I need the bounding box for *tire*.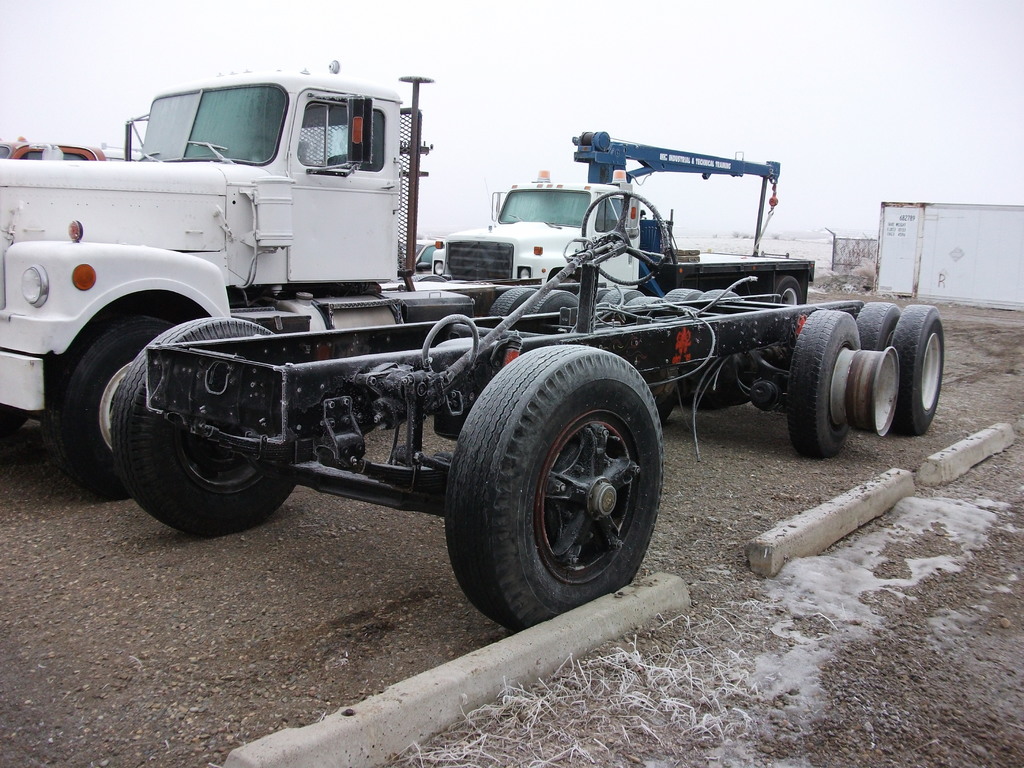
Here it is: <region>854, 302, 899, 350</region>.
